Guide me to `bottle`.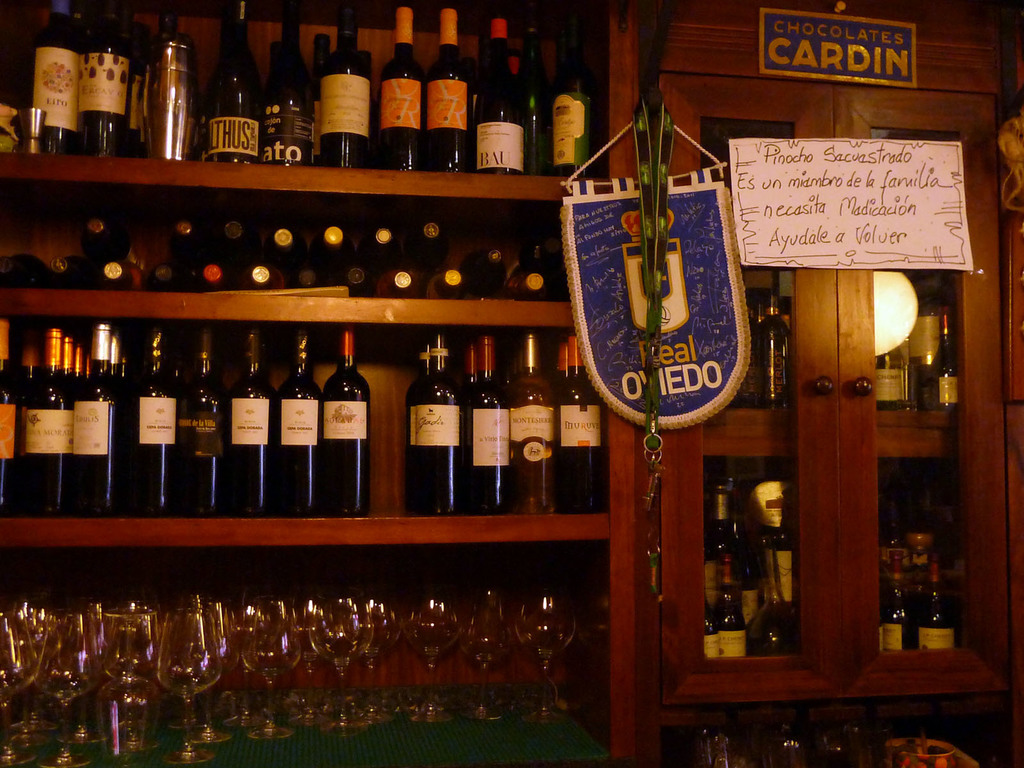
Guidance: (left=556, top=348, right=570, bottom=387).
